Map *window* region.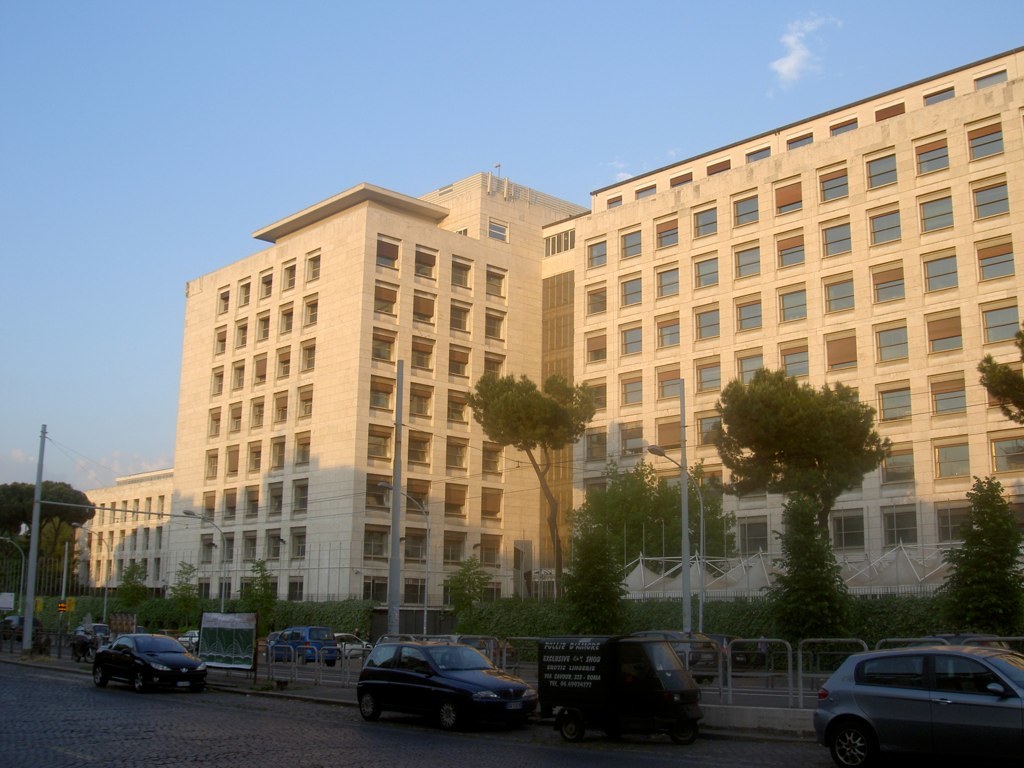
Mapped to 698,416,722,449.
